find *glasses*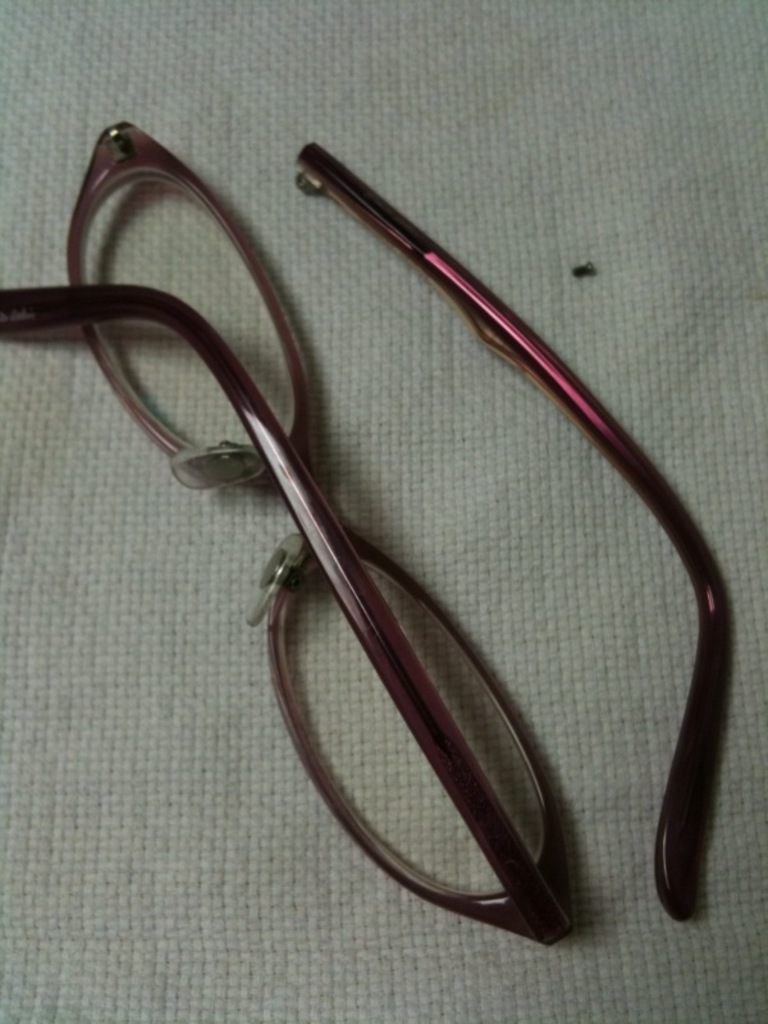
(x1=31, y1=104, x2=673, y2=941)
